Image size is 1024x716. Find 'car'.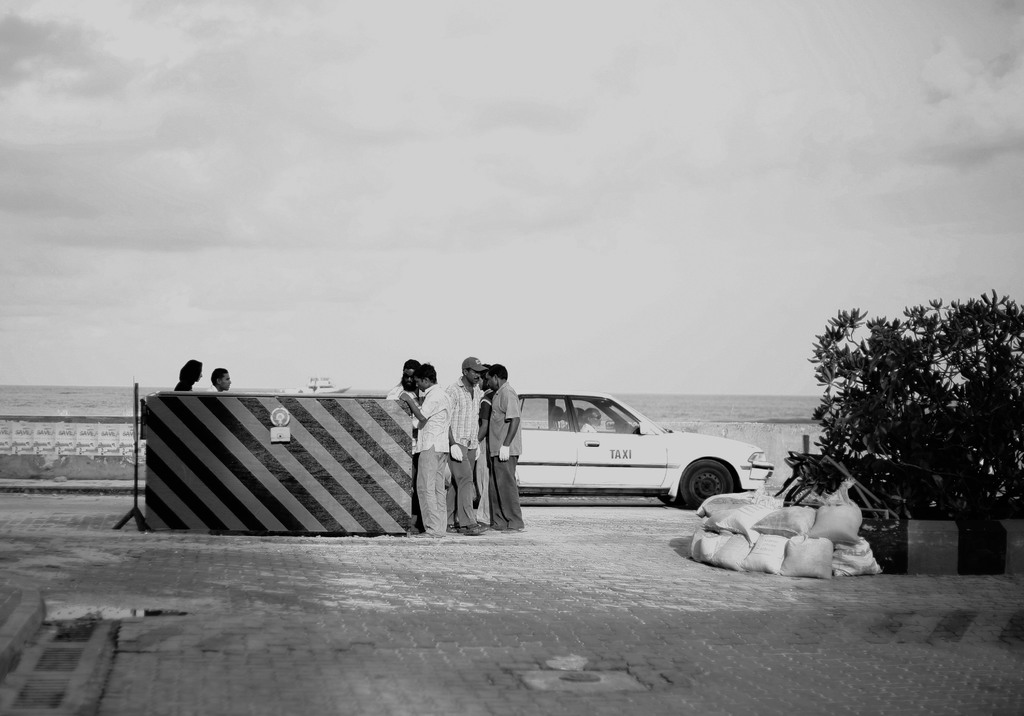
<box>445,390,776,510</box>.
